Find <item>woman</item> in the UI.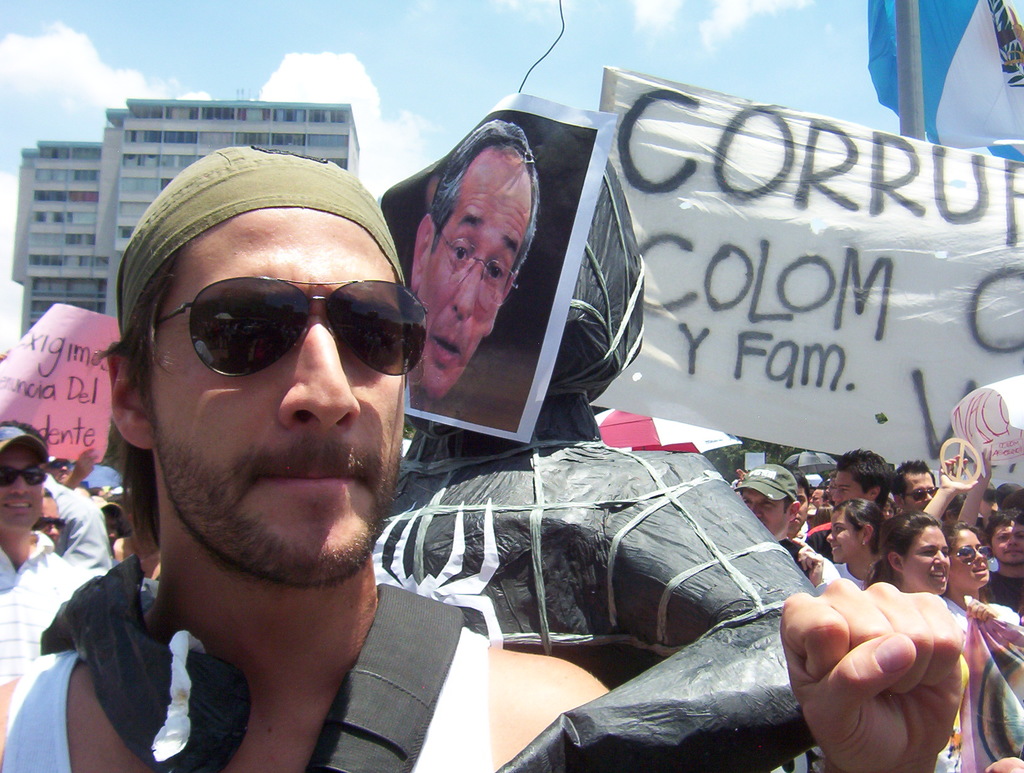
UI element at 867 509 999 772.
